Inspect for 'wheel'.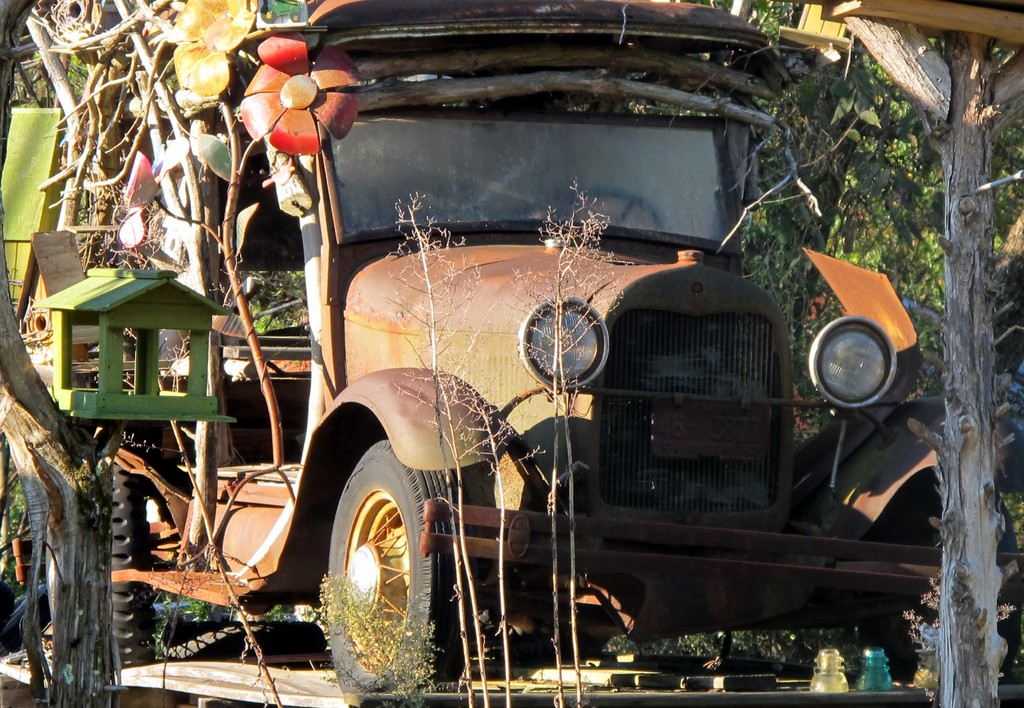
Inspection: bbox=[104, 462, 150, 668].
